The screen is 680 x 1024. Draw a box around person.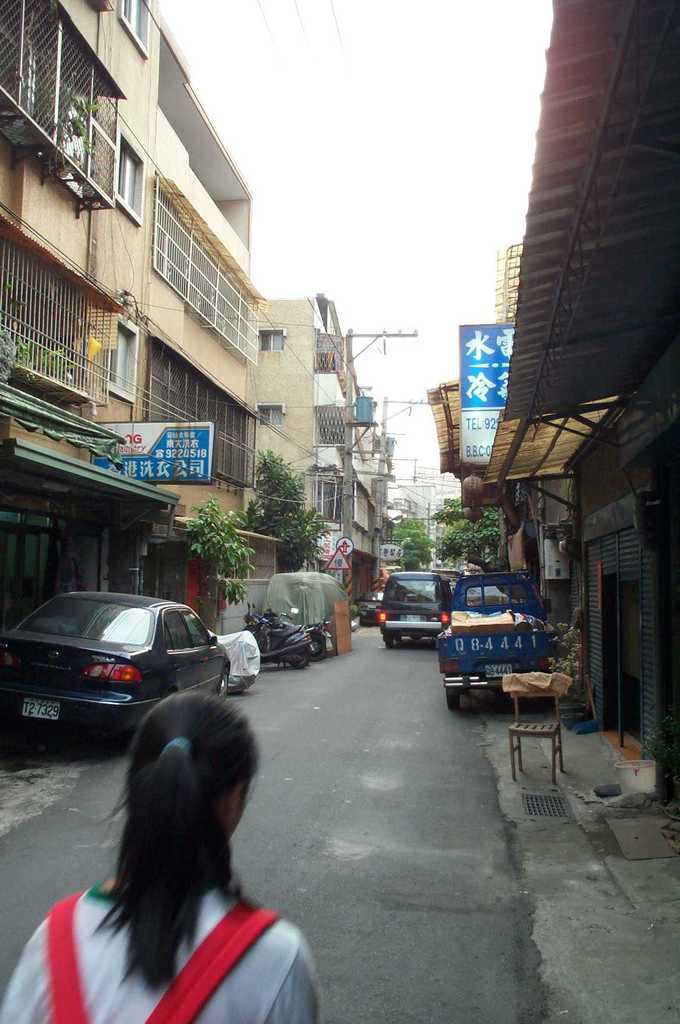
(56,674,317,1018).
